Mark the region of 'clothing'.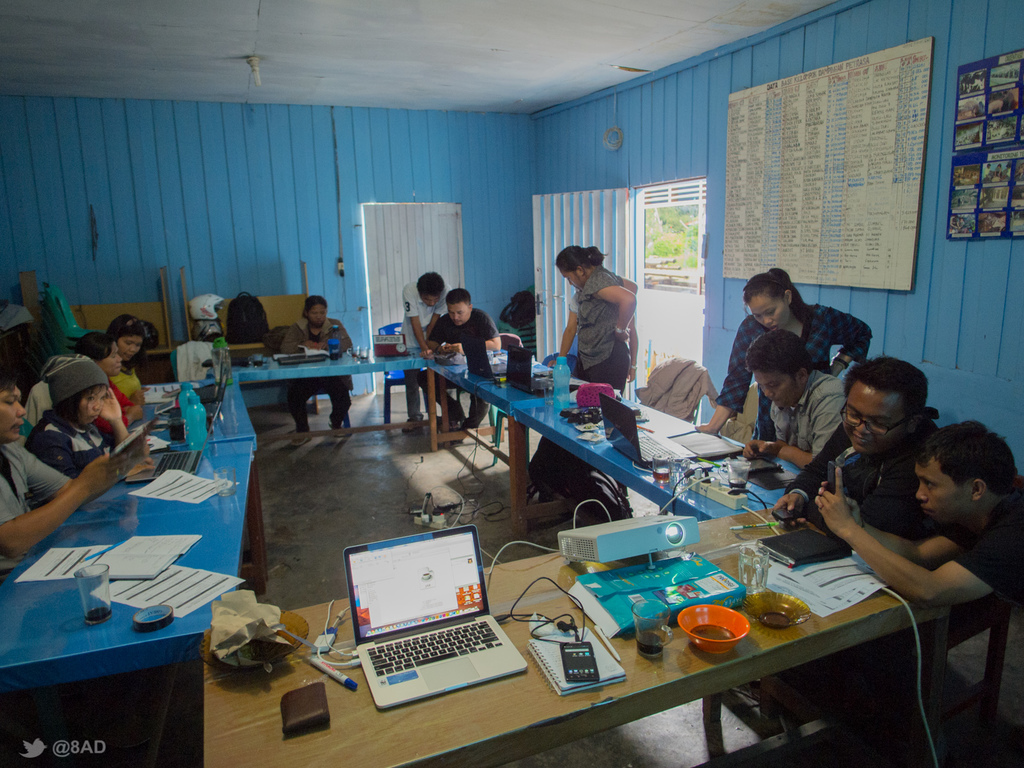
Region: (0,439,66,531).
